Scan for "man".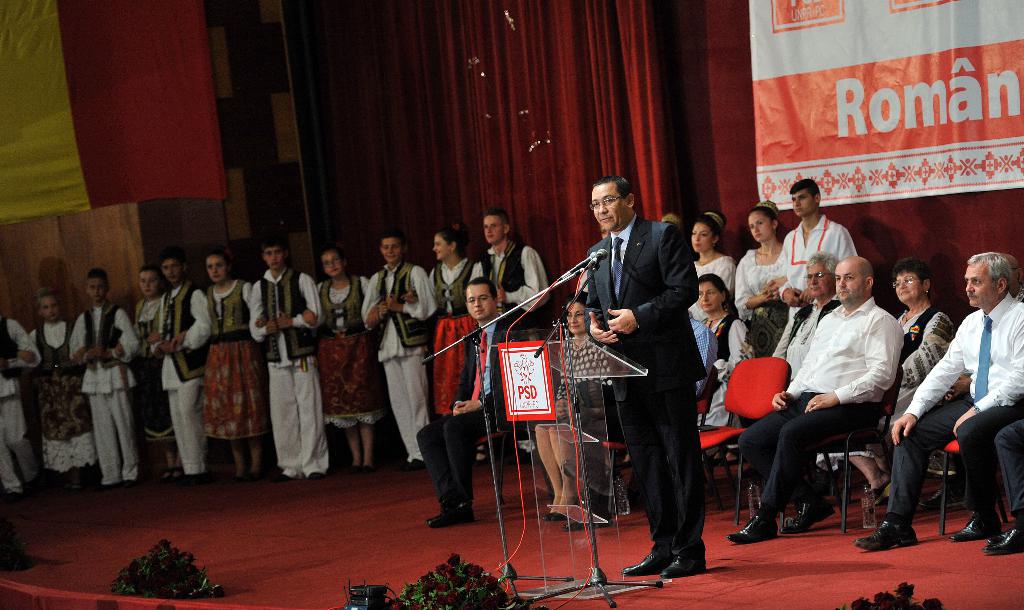
Scan result: 774,179,859,320.
